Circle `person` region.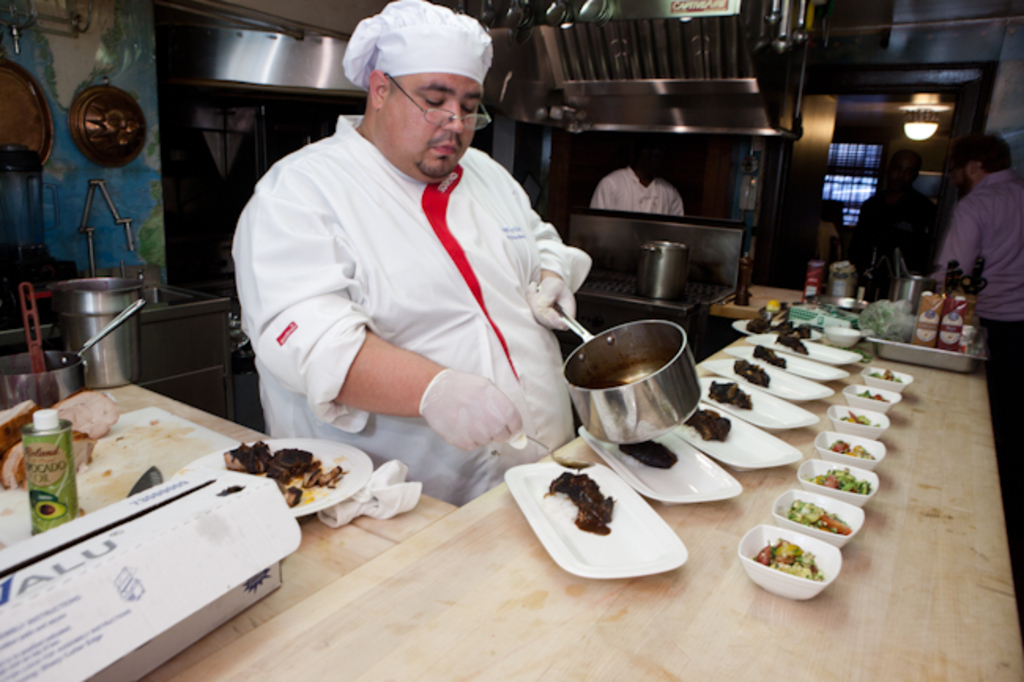
Region: [933, 134, 1022, 428].
